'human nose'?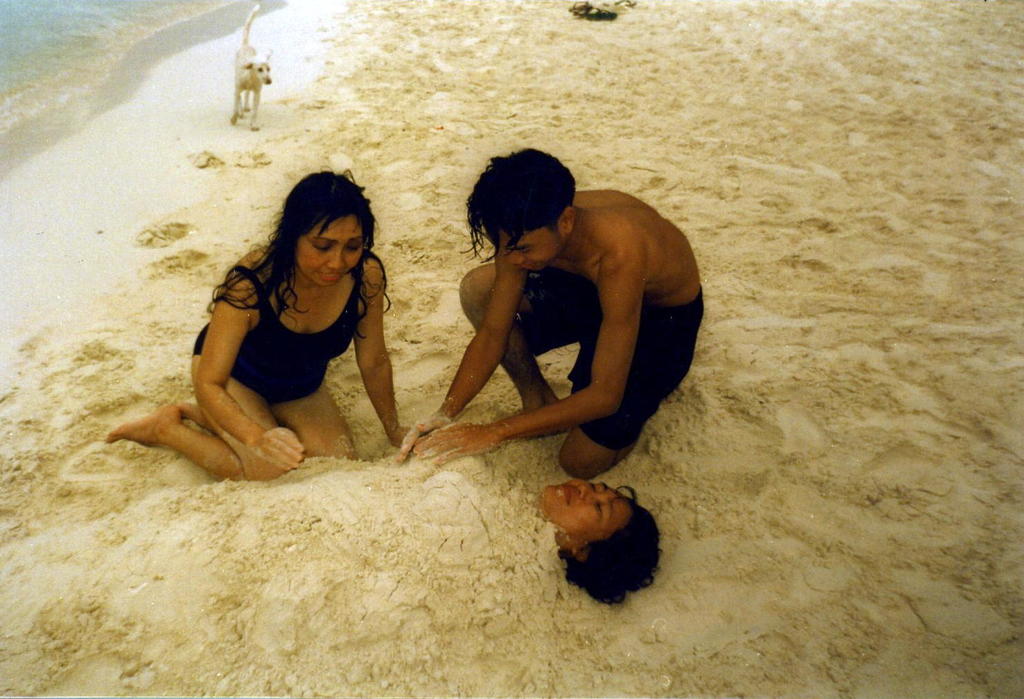
(left=505, top=249, right=523, bottom=265)
